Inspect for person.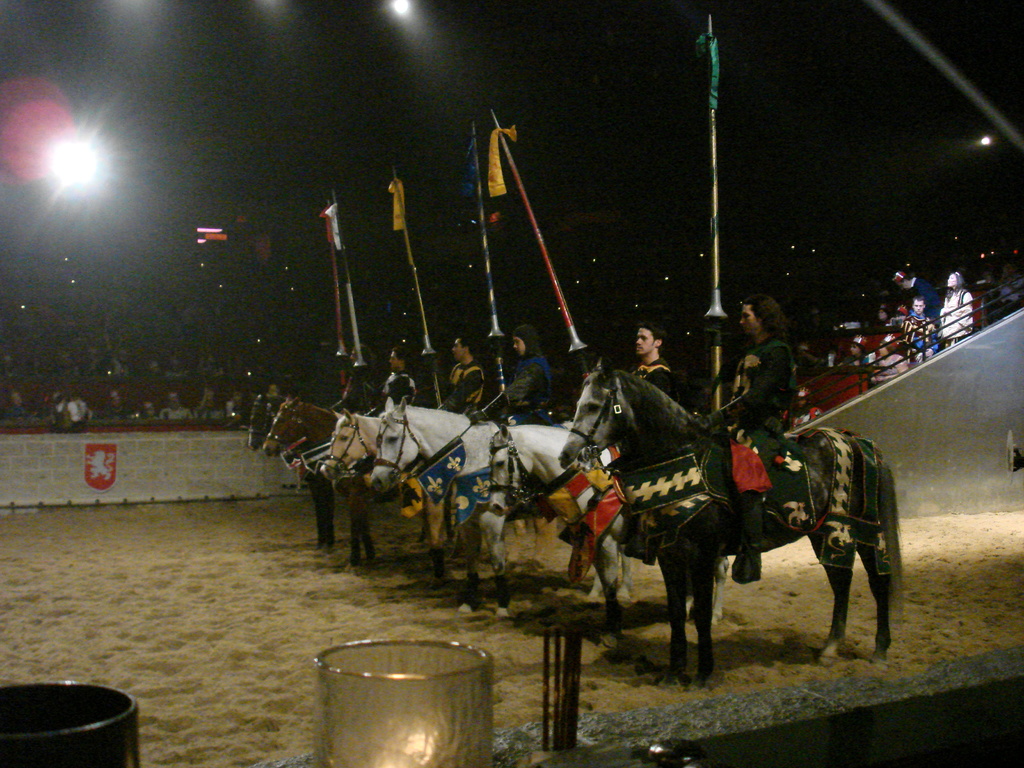
Inspection: 895 294 941 371.
